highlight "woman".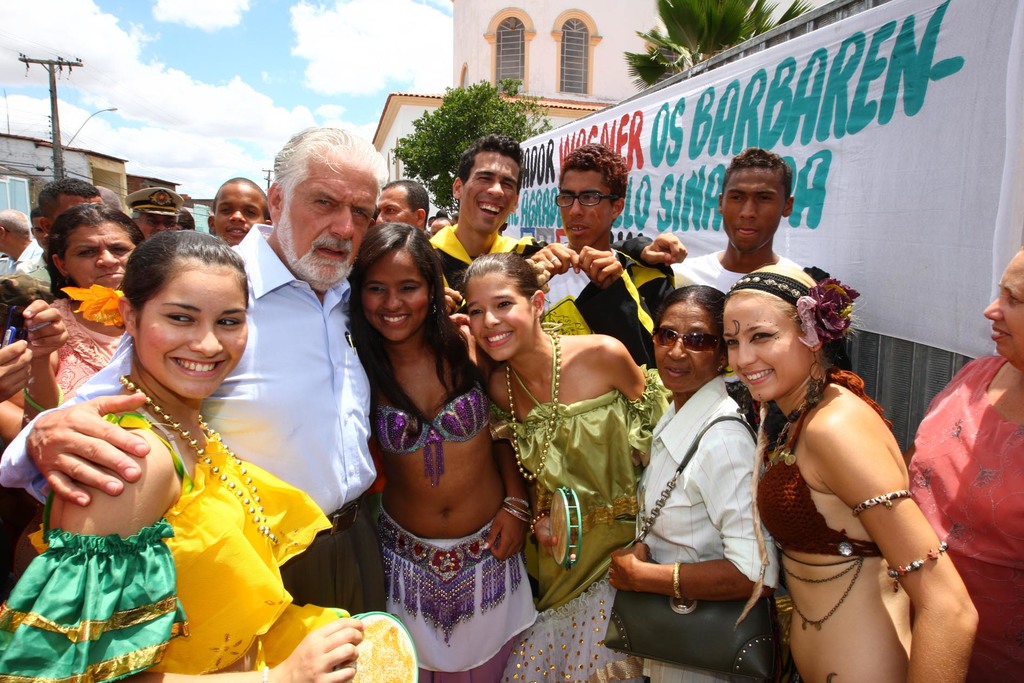
Highlighted region: (left=13, top=228, right=417, bottom=677).
